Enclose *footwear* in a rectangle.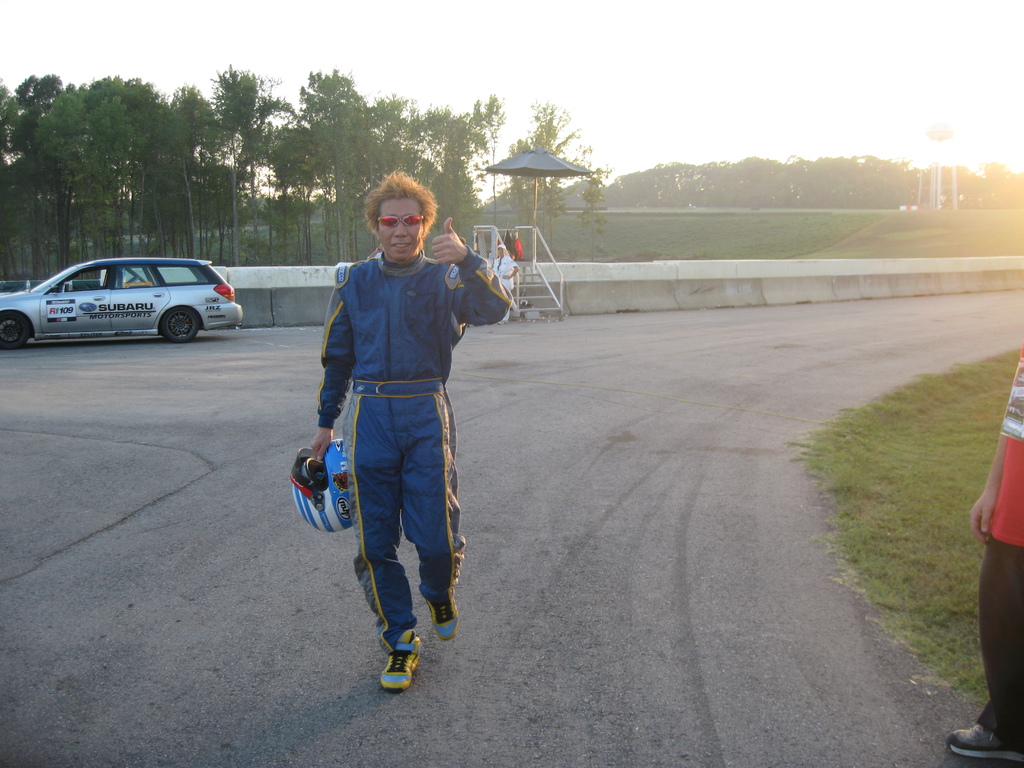
<box>424,595,456,639</box>.
